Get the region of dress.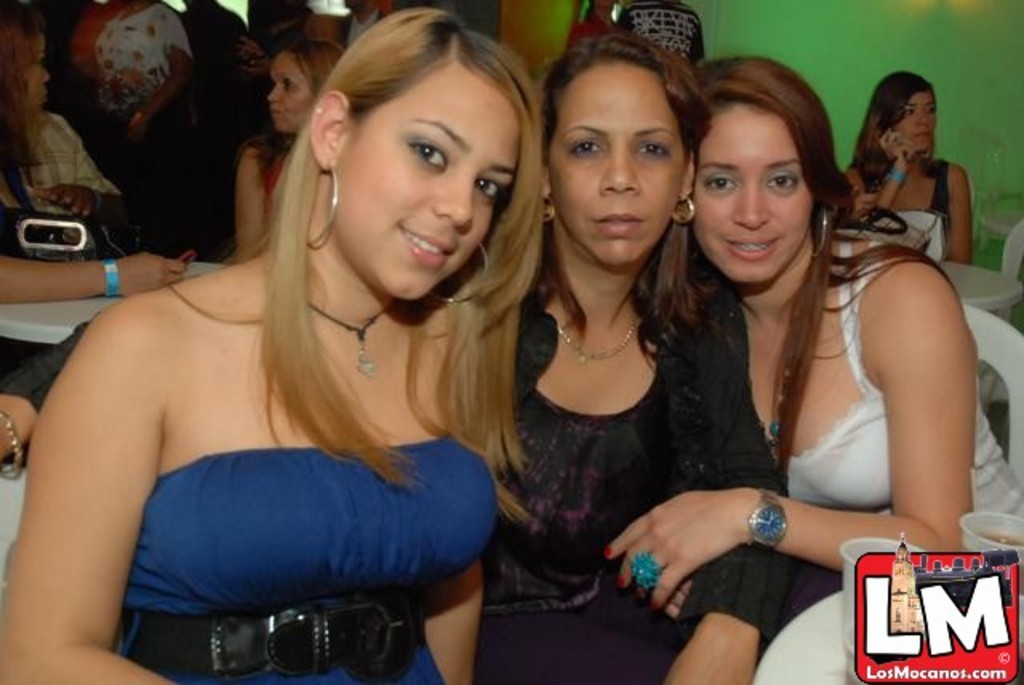
[left=475, top=290, right=845, bottom=683].
